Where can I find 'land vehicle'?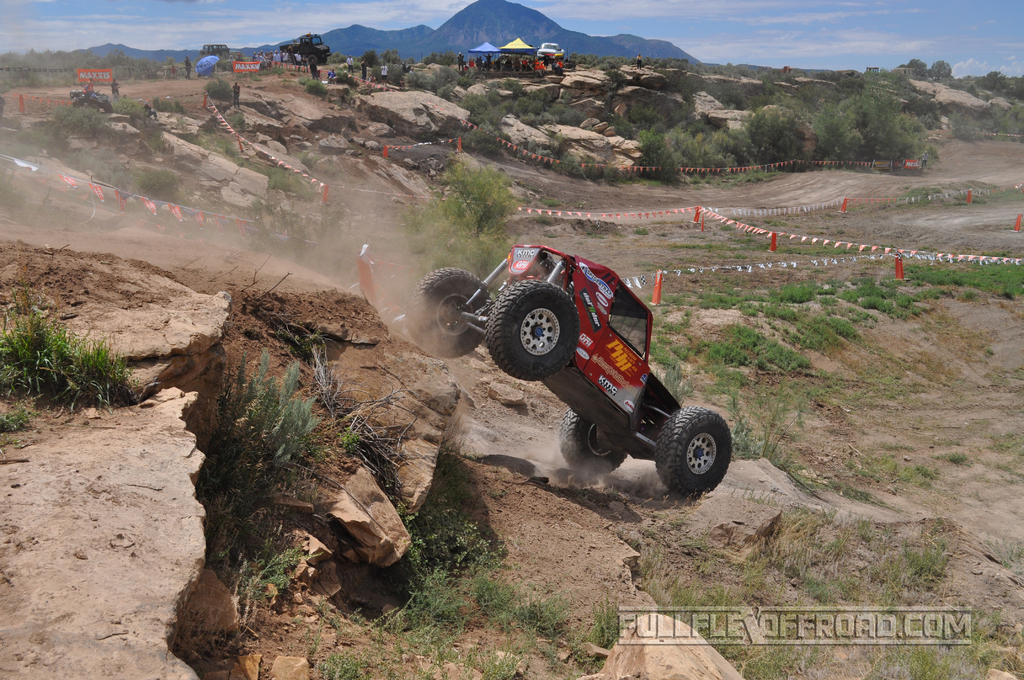
You can find it at bbox=[455, 232, 730, 504].
